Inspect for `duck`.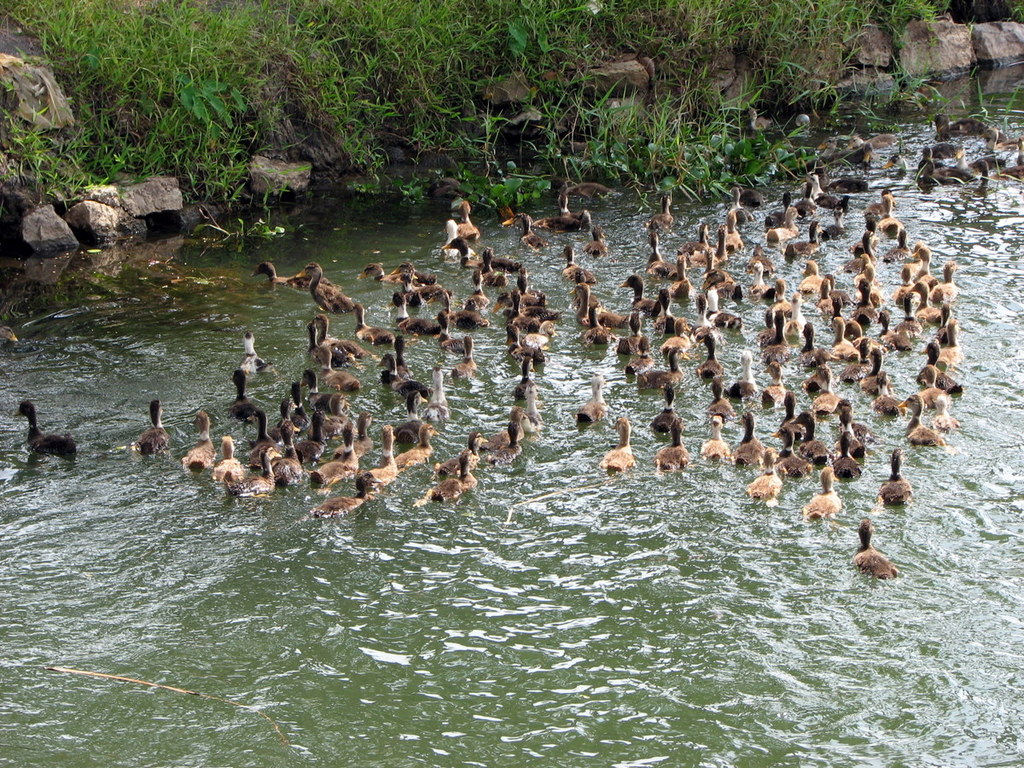
Inspection: rect(311, 264, 354, 311).
